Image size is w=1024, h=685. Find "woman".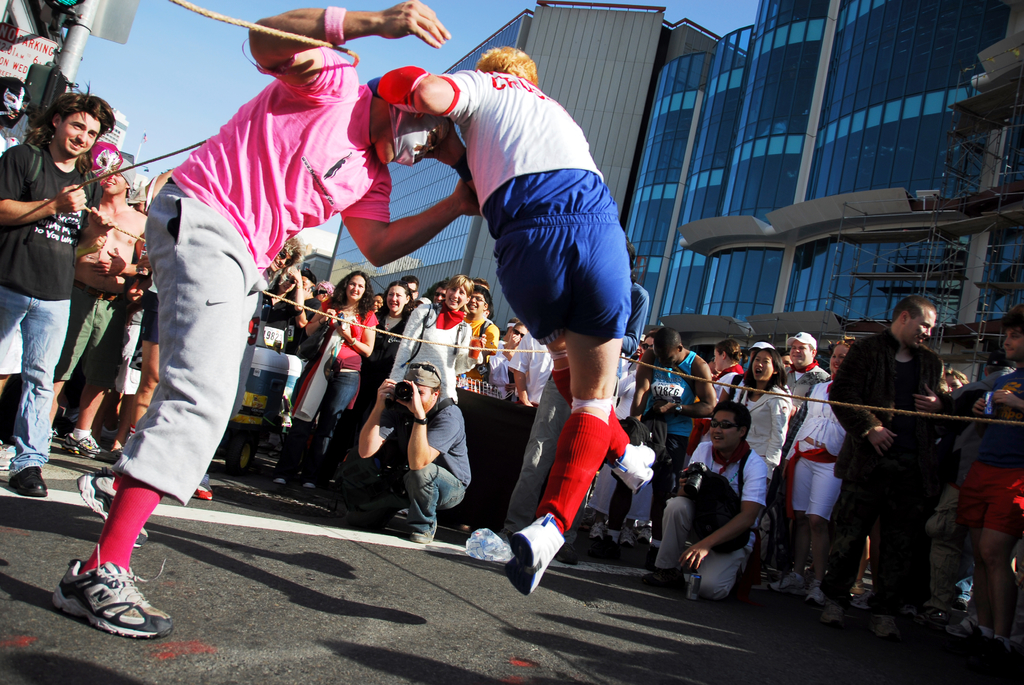
(331,280,415,500).
